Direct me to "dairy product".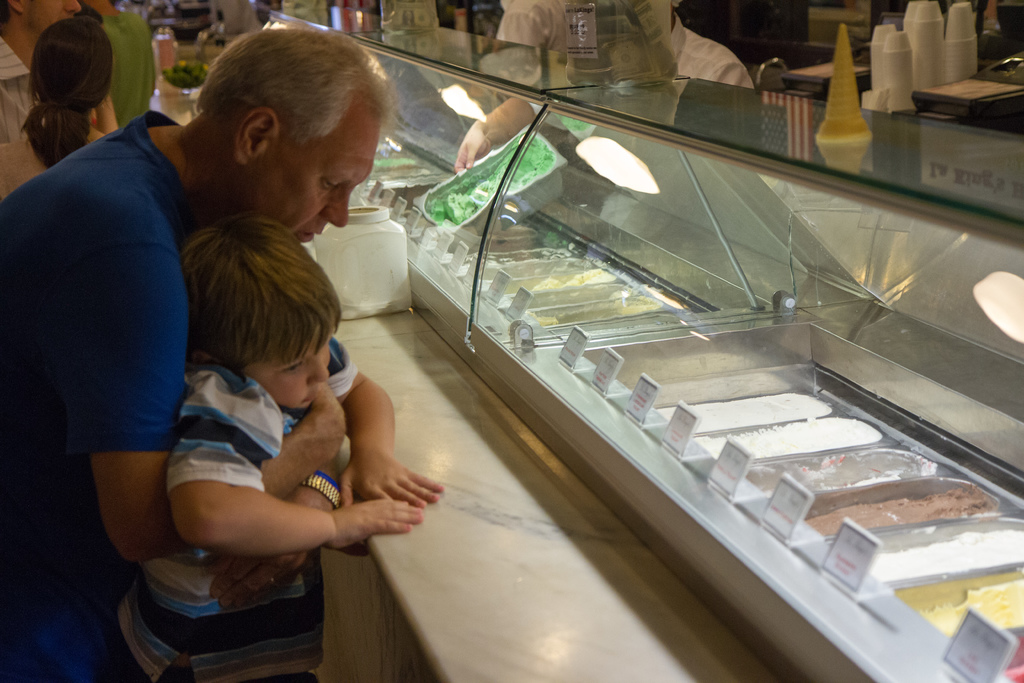
Direction: [698, 418, 879, 458].
